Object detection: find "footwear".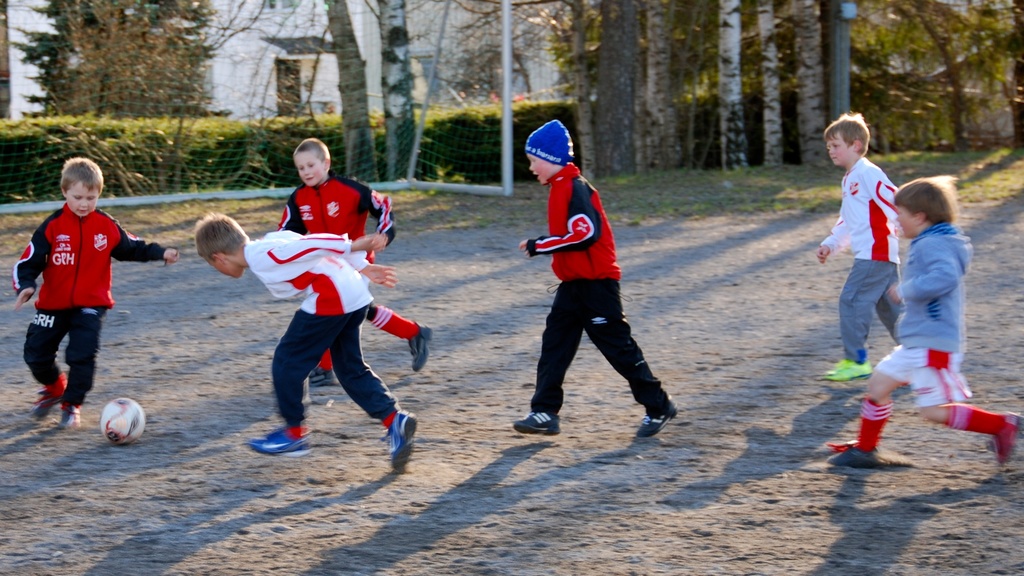
308,364,339,391.
